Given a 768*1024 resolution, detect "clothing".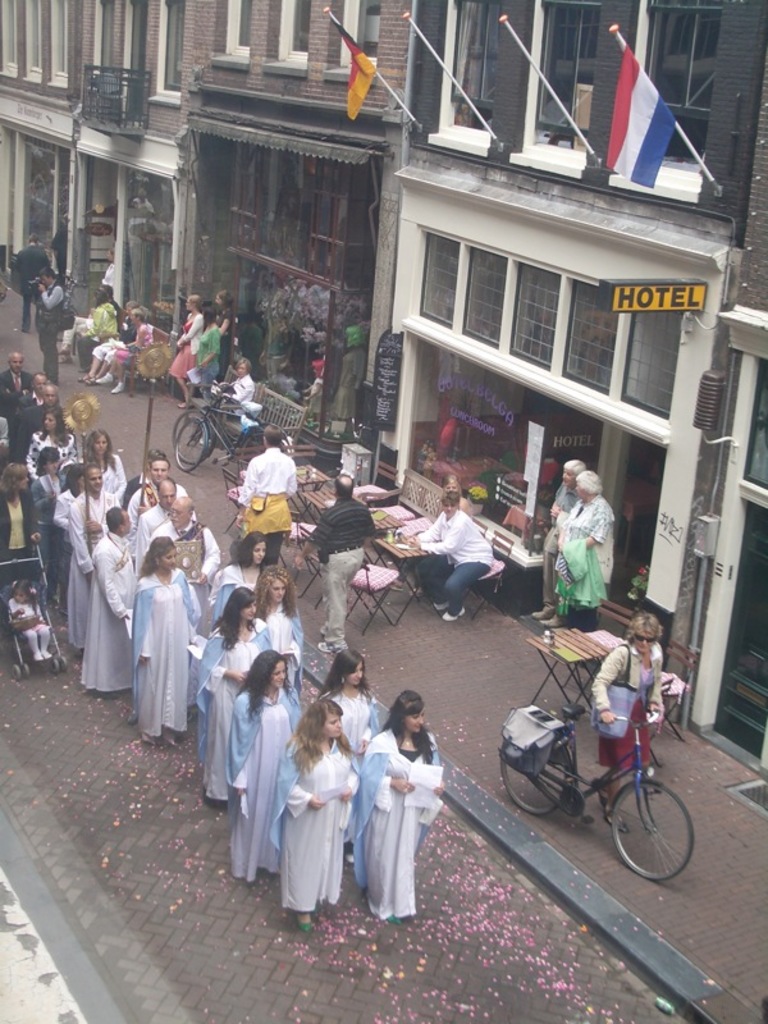
218:310:233:370.
